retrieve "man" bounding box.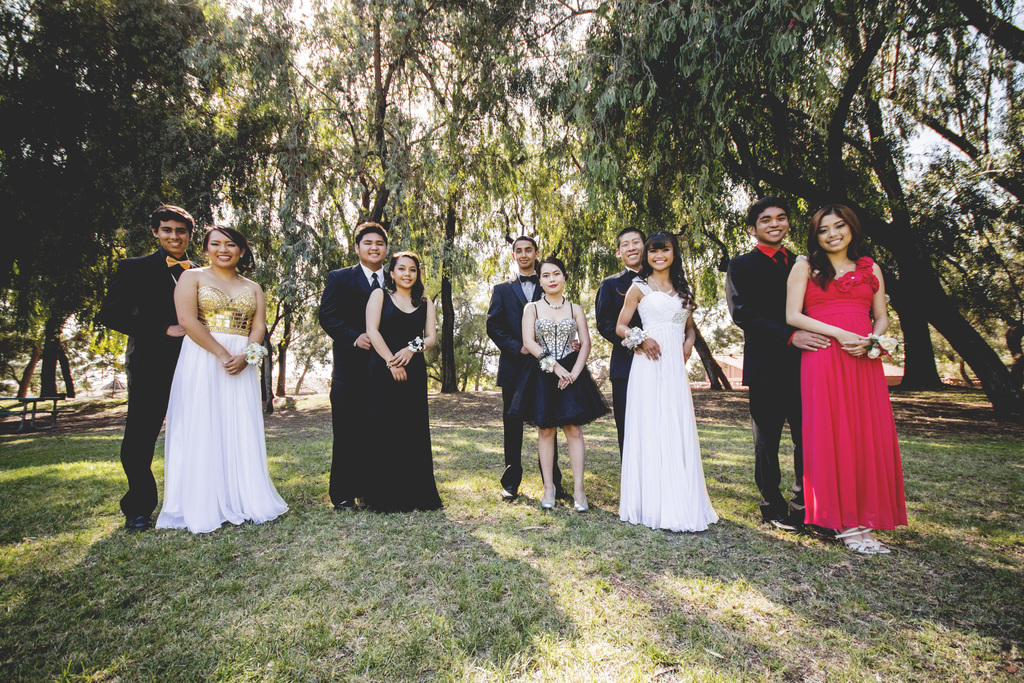
Bounding box: [left=720, top=199, right=829, bottom=529].
